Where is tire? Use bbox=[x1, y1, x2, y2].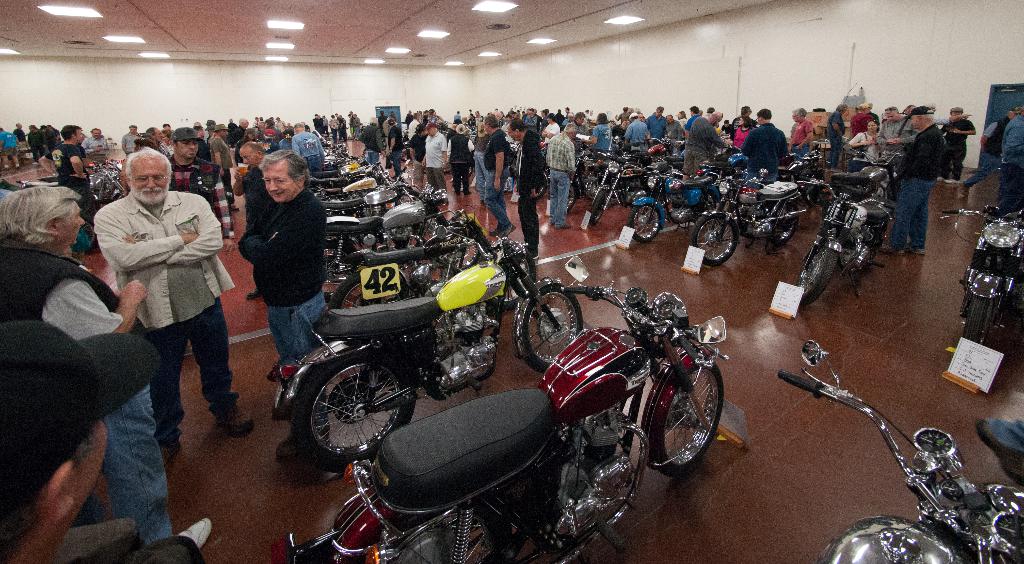
bbox=[769, 216, 801, 250].
